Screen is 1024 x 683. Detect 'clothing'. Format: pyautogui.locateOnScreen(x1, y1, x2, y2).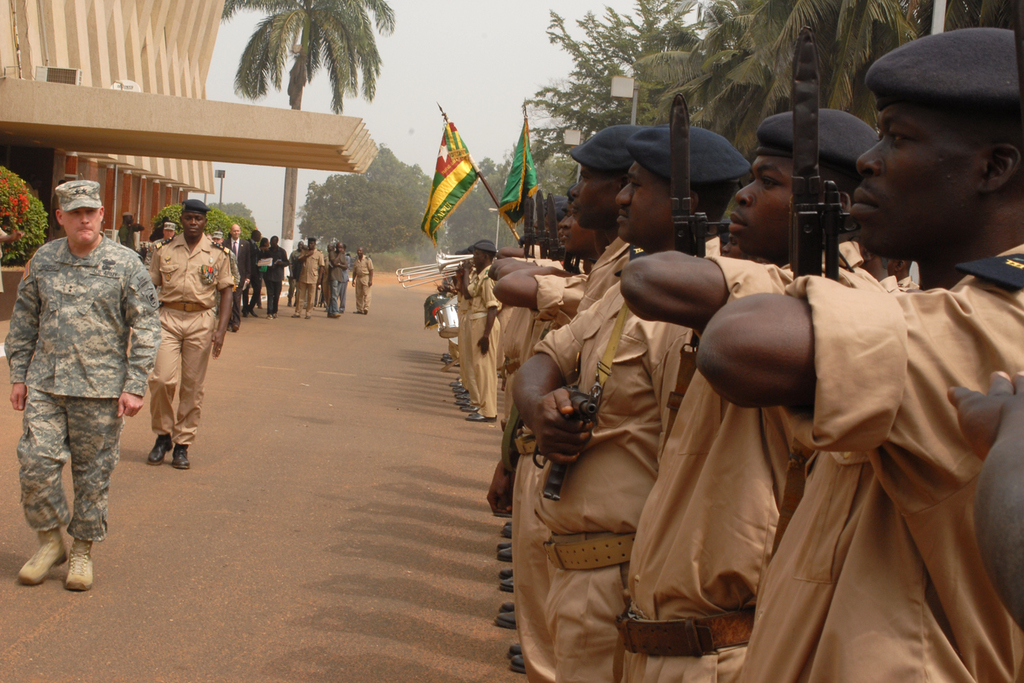
pyautogui.locateOnScreen(465, 270, 501, 417).
